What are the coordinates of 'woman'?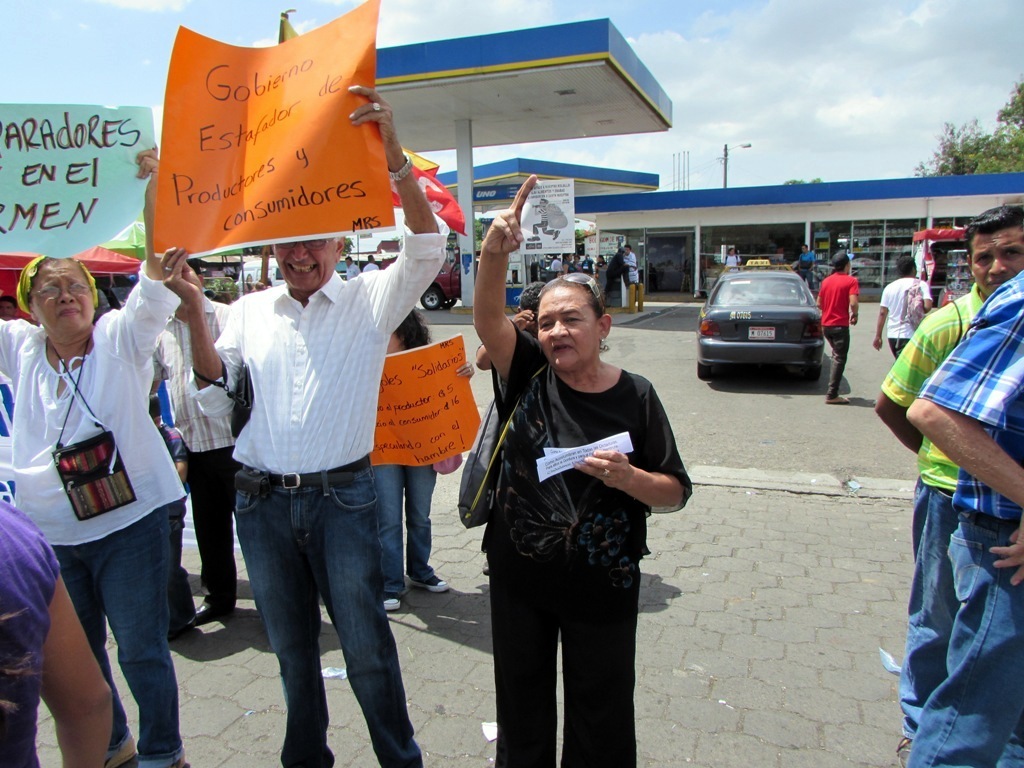
l=0, t=142, r=185, b=767.
